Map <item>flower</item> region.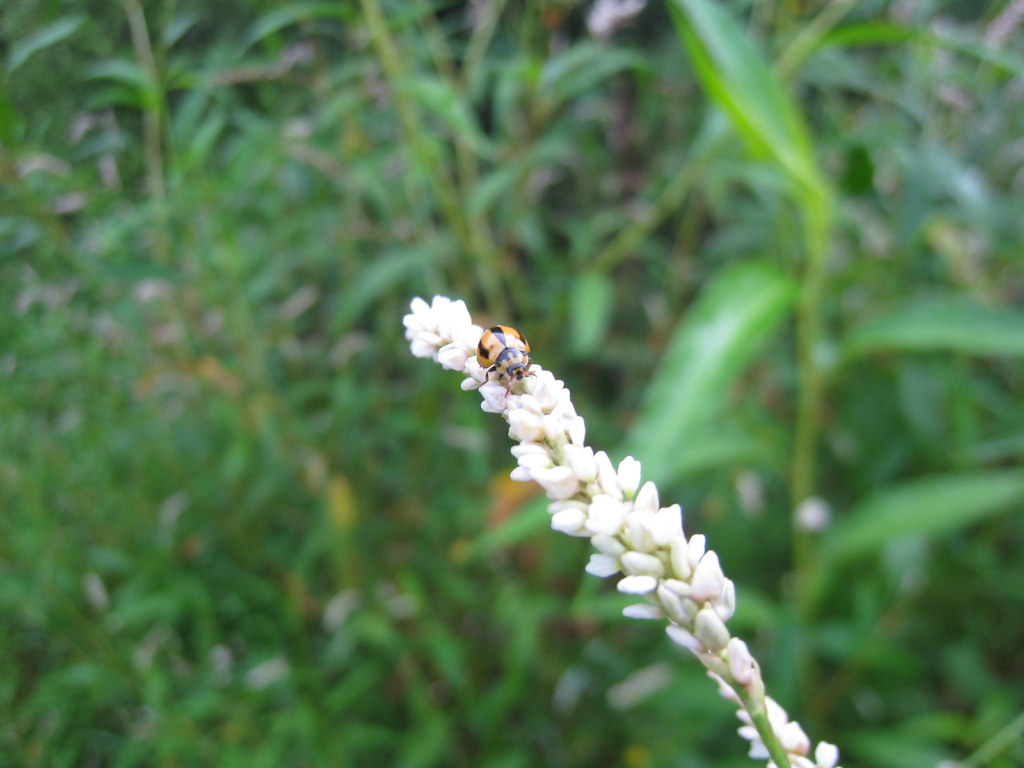
Mapped to <box>653,505,686,538</box>.
